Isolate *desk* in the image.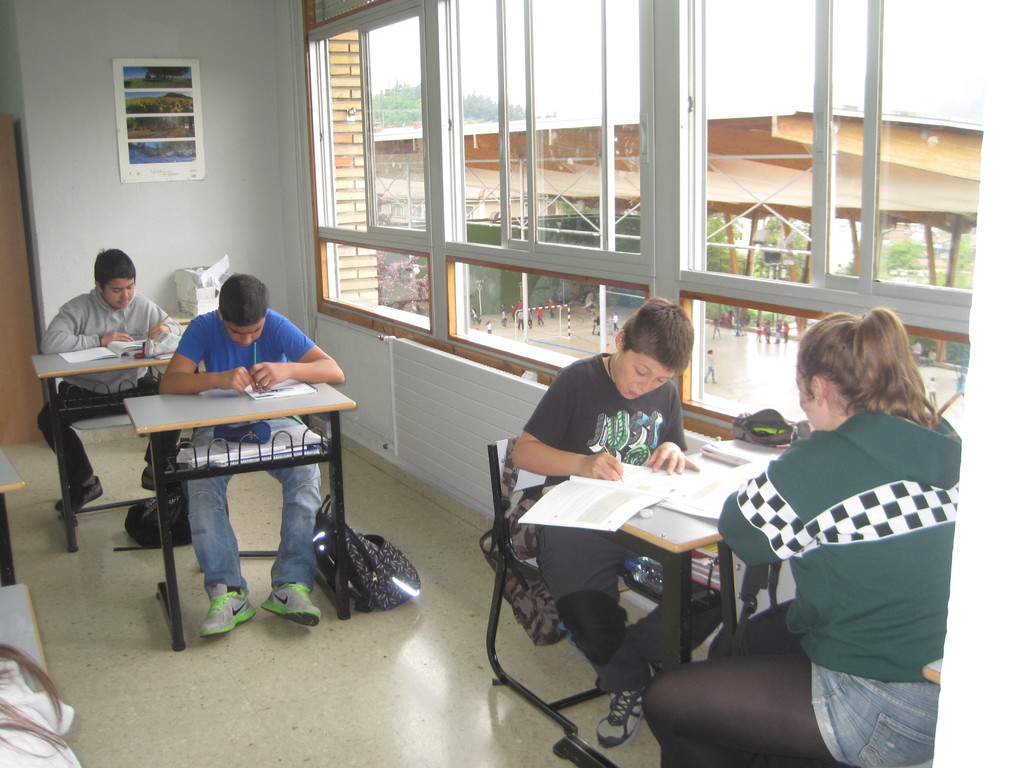
Isolated region: <region>24, 339, 184, 554</region>.
